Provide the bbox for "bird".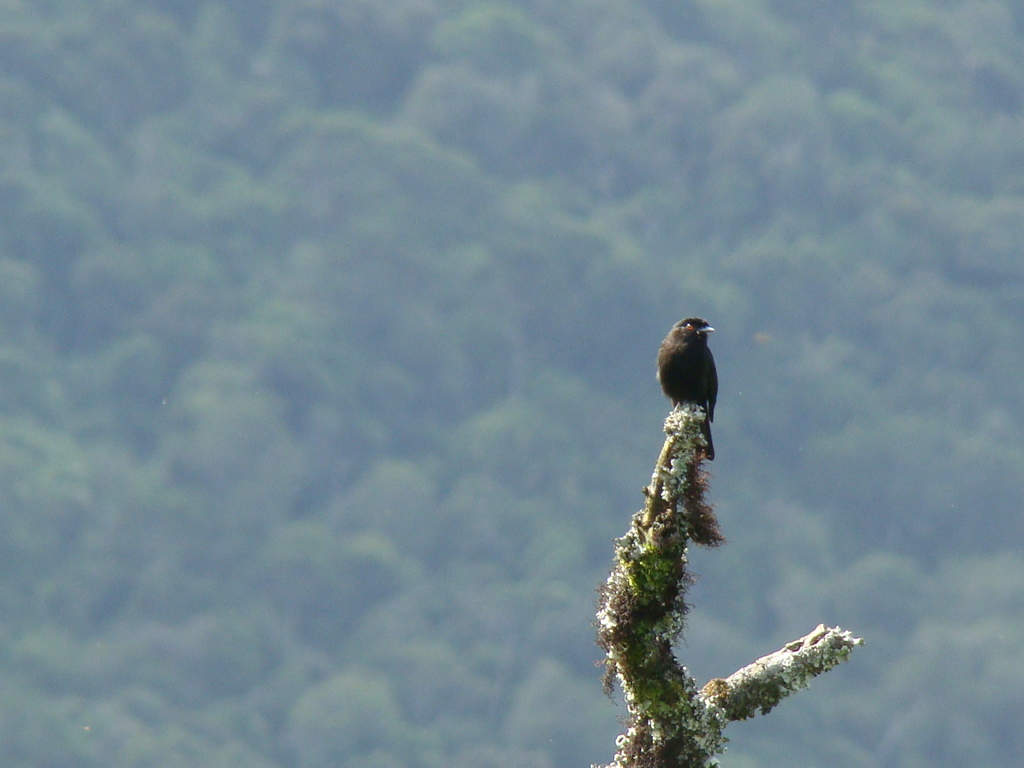
[655, 314, 732, 451].
